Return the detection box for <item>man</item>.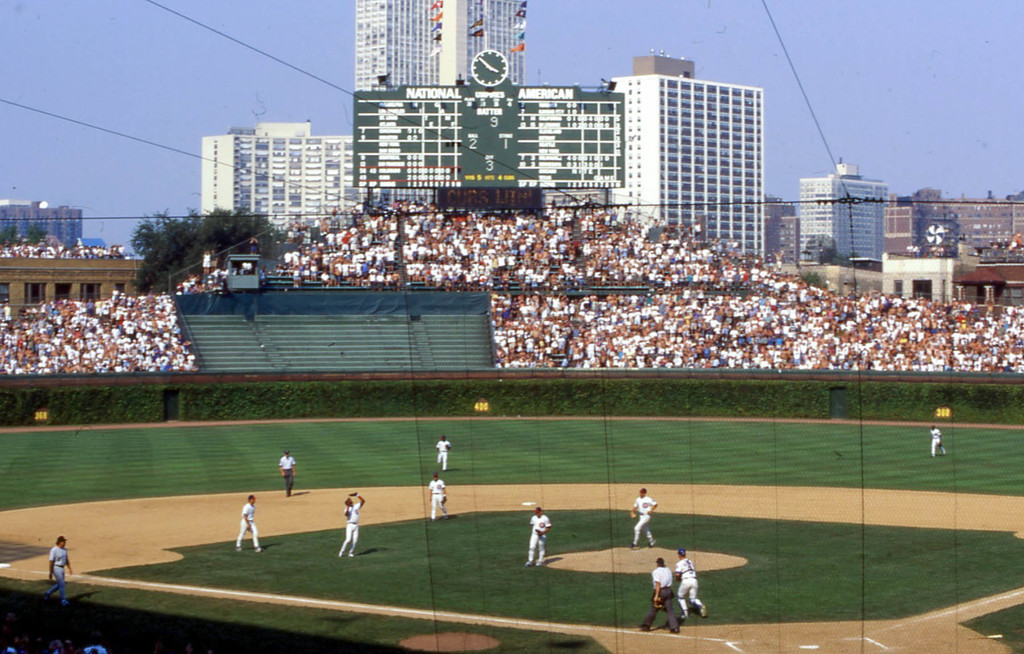
BBox(637, 554, 679, 632).
